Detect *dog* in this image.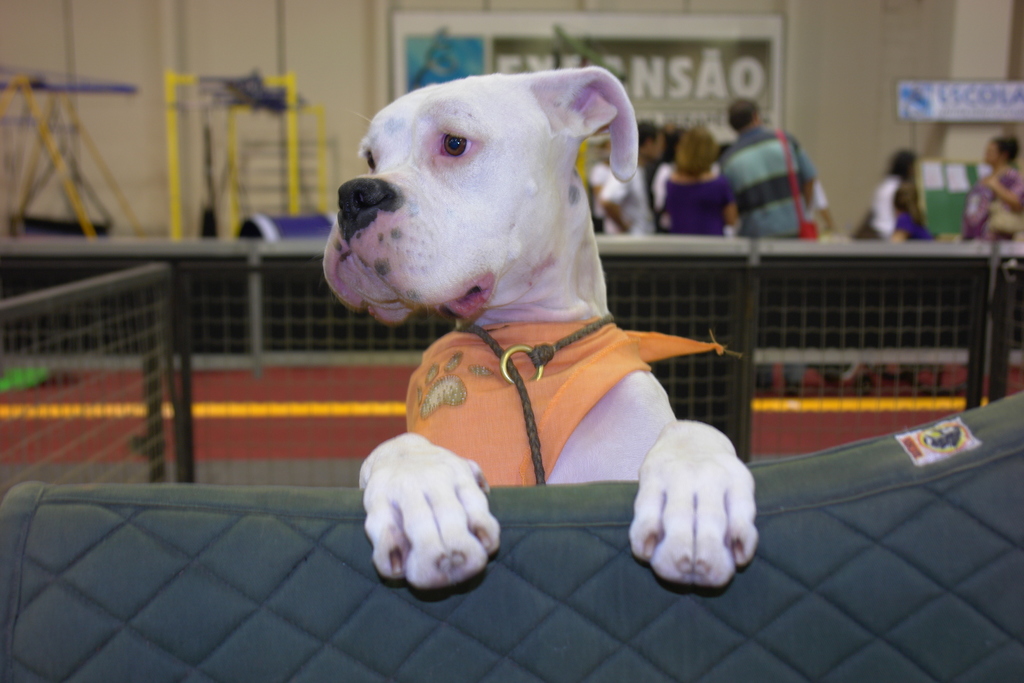
Detection: (320,64,765,593).
